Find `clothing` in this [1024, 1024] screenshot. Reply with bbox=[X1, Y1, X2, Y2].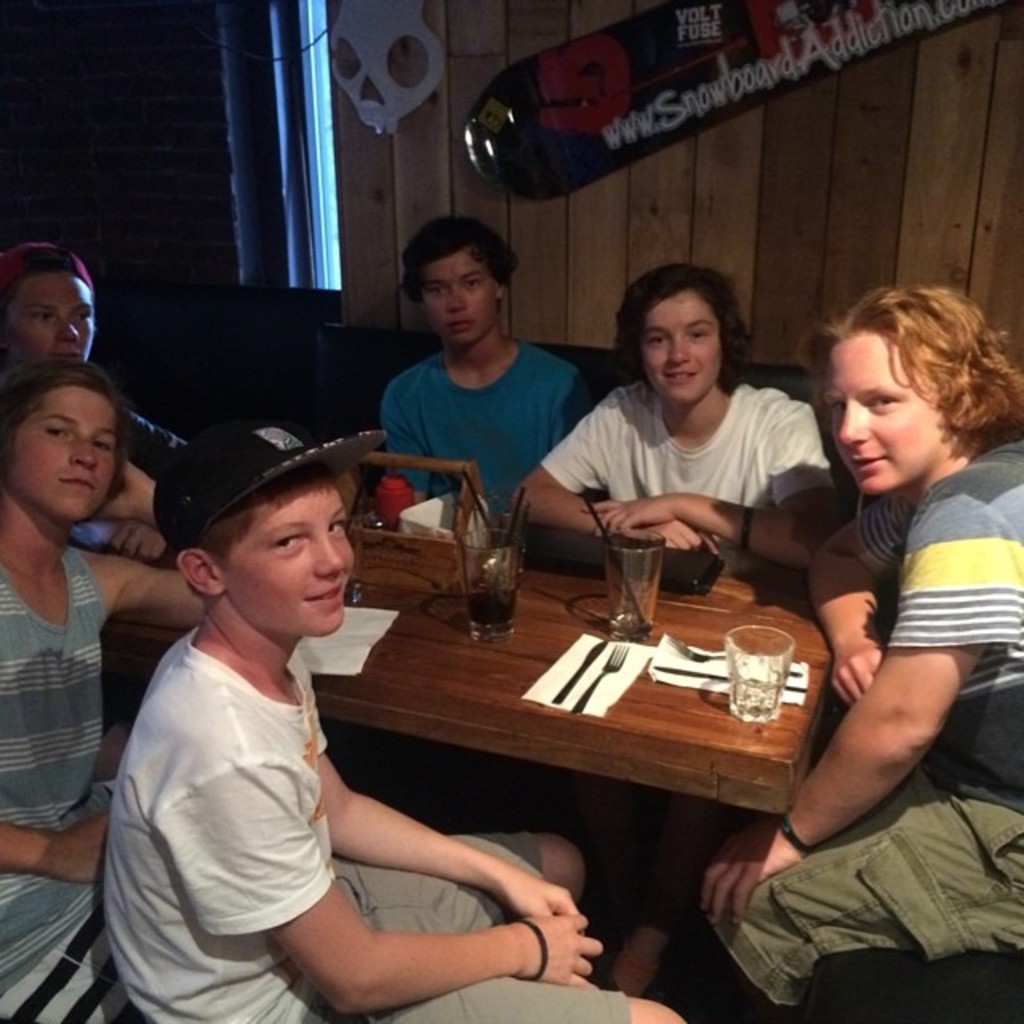
bbox=[0, 901, 168, 1022].
